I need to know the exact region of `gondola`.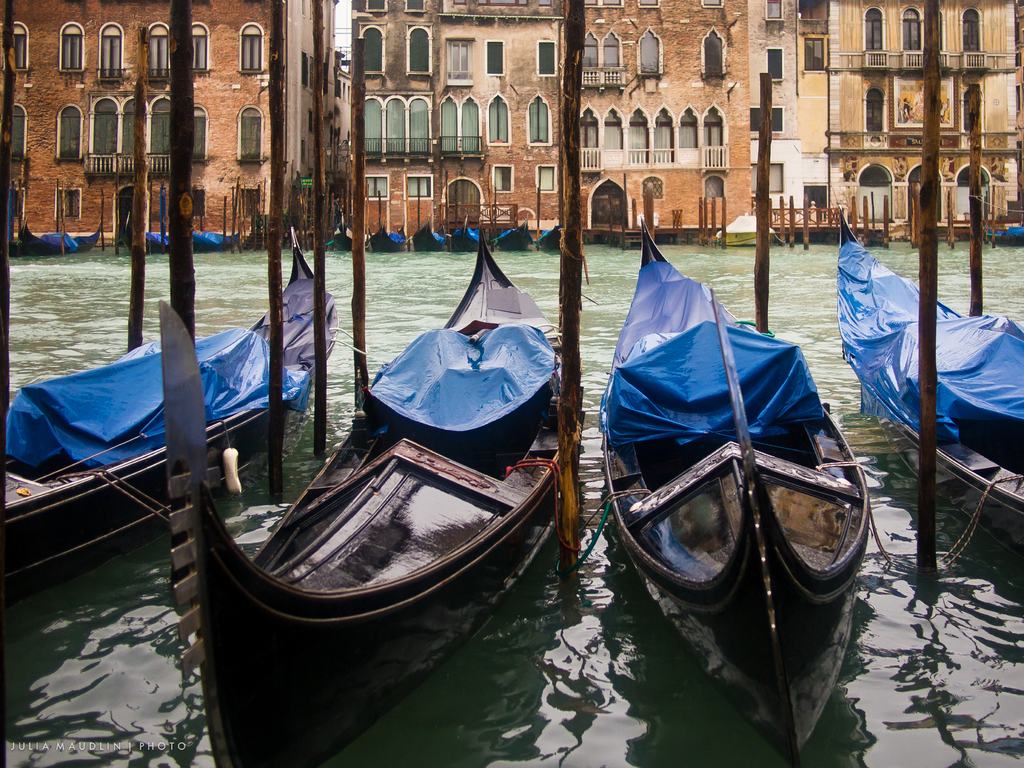
Region: detection(447, 203, 486, 255).
